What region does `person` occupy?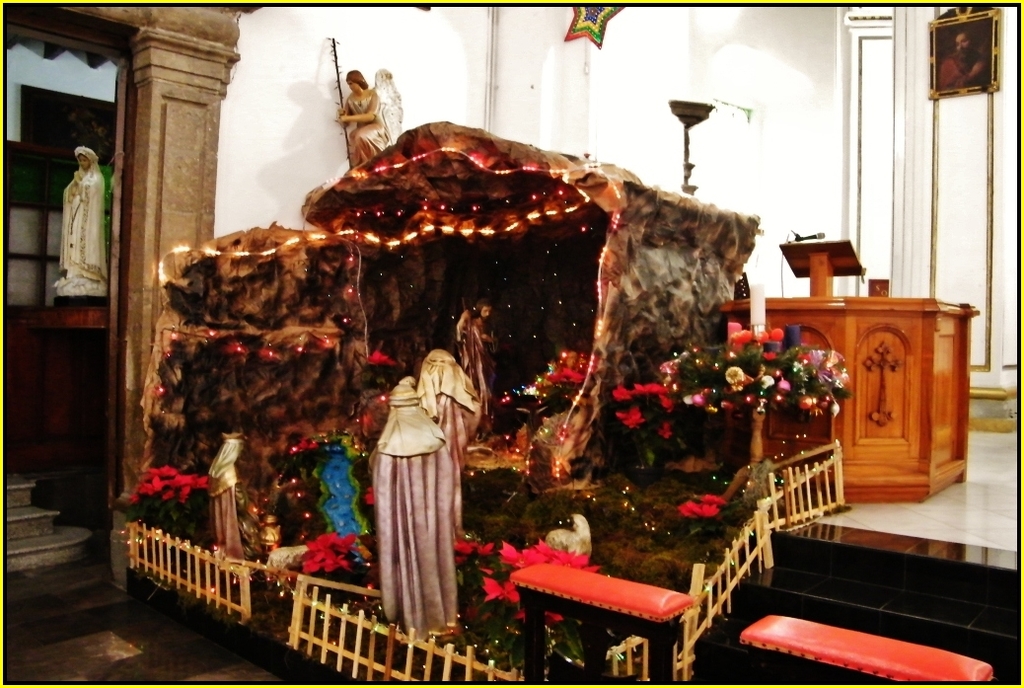
bbox=(55, 145, 108, 282).
